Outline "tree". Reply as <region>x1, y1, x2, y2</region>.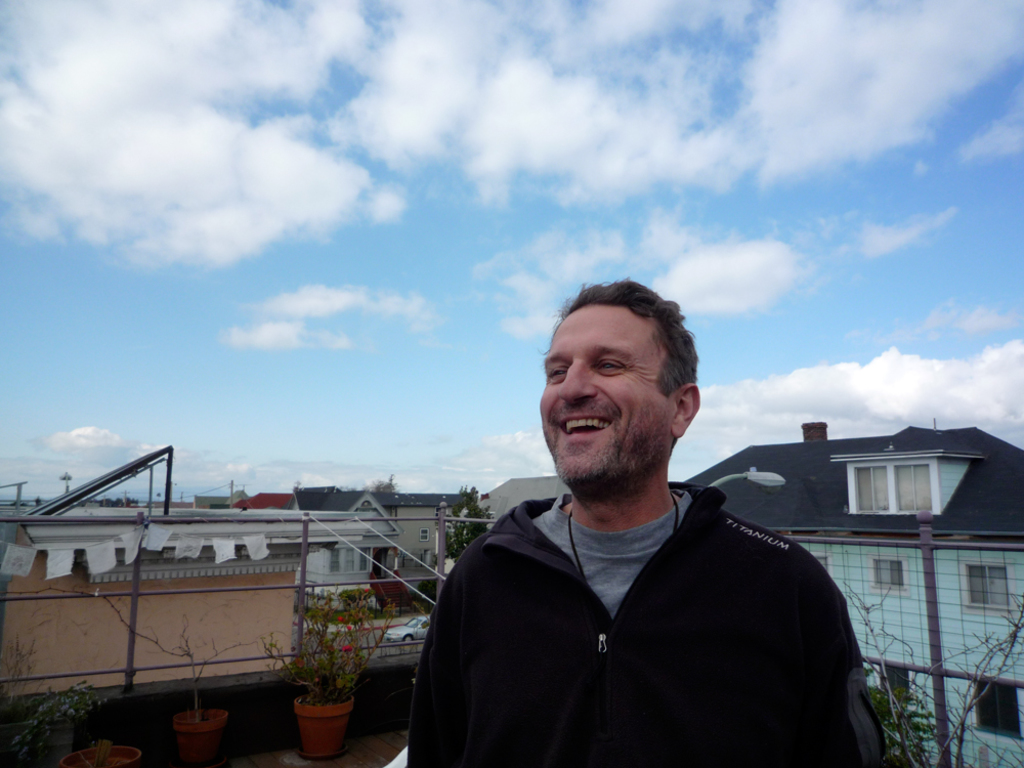
<region>96, 496, 142, 508</region>.
